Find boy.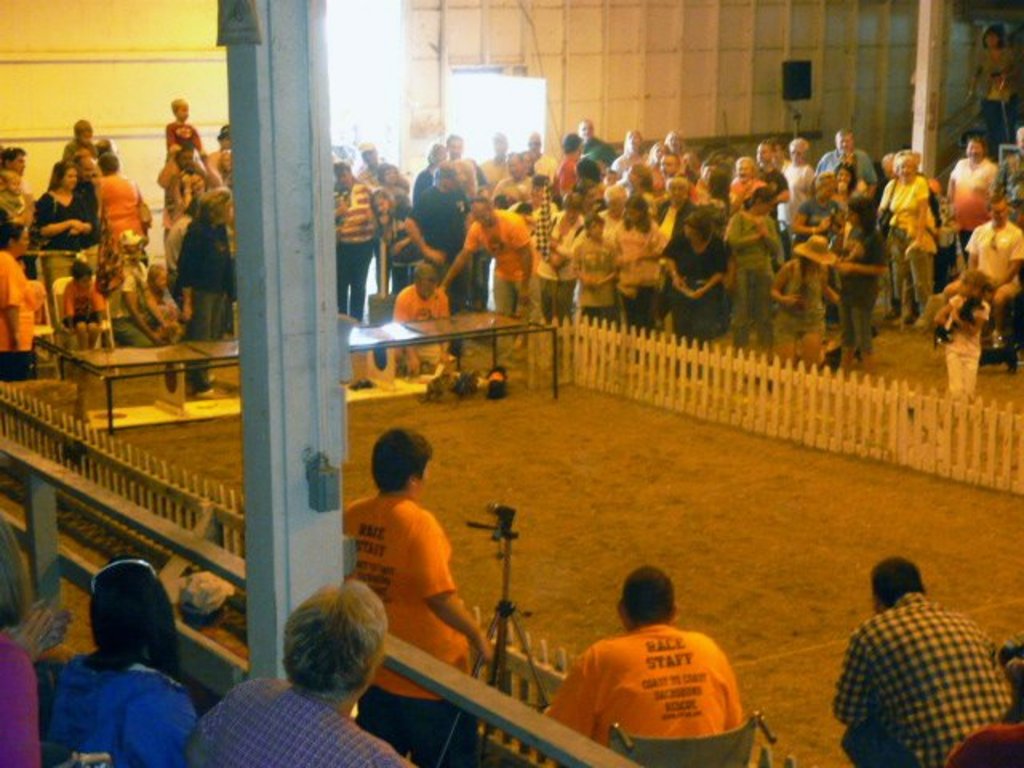
[62, 259, 106, 354].
